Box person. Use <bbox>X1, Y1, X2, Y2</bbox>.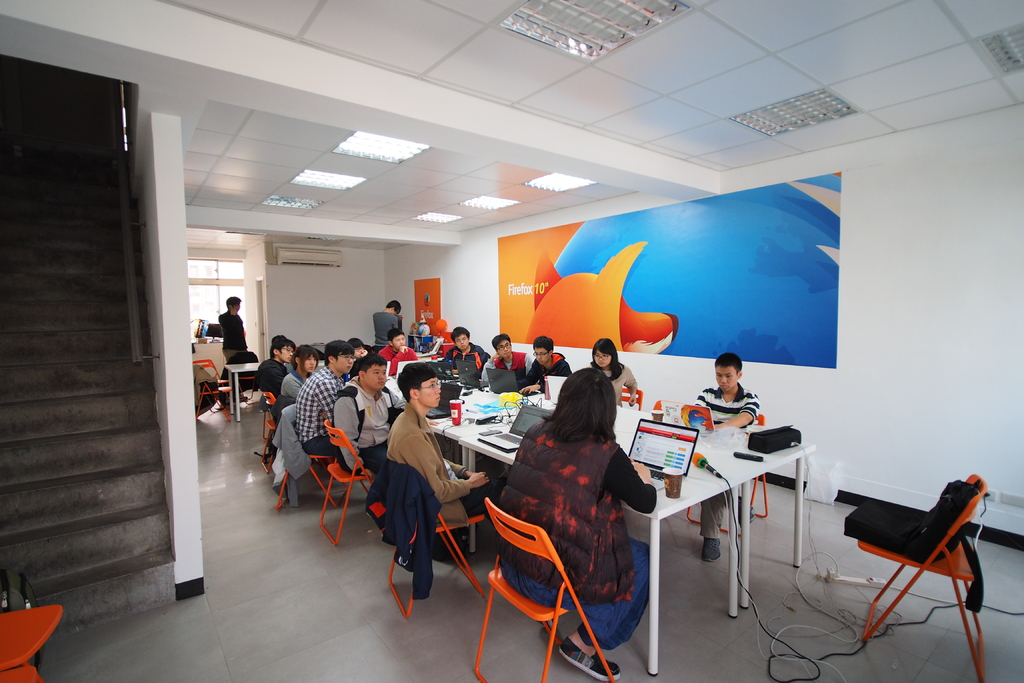
<bbox>381, 357, 470, 640</bbox>.
